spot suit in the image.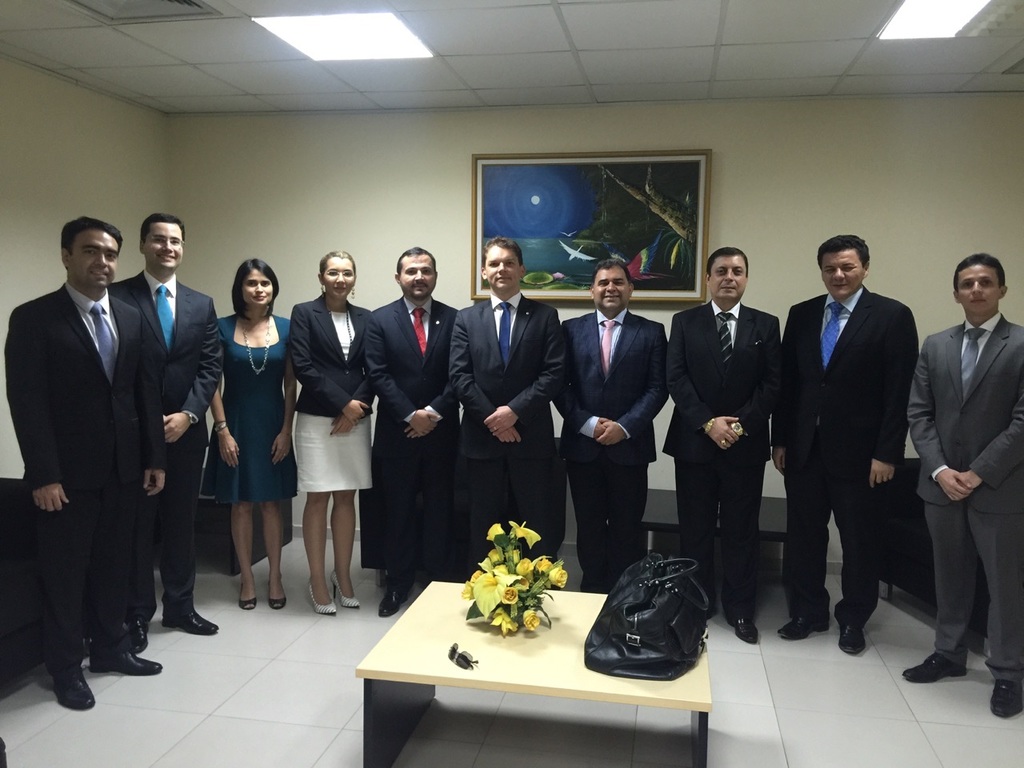
suit found at bbox=[110, 266, 227, 622].
